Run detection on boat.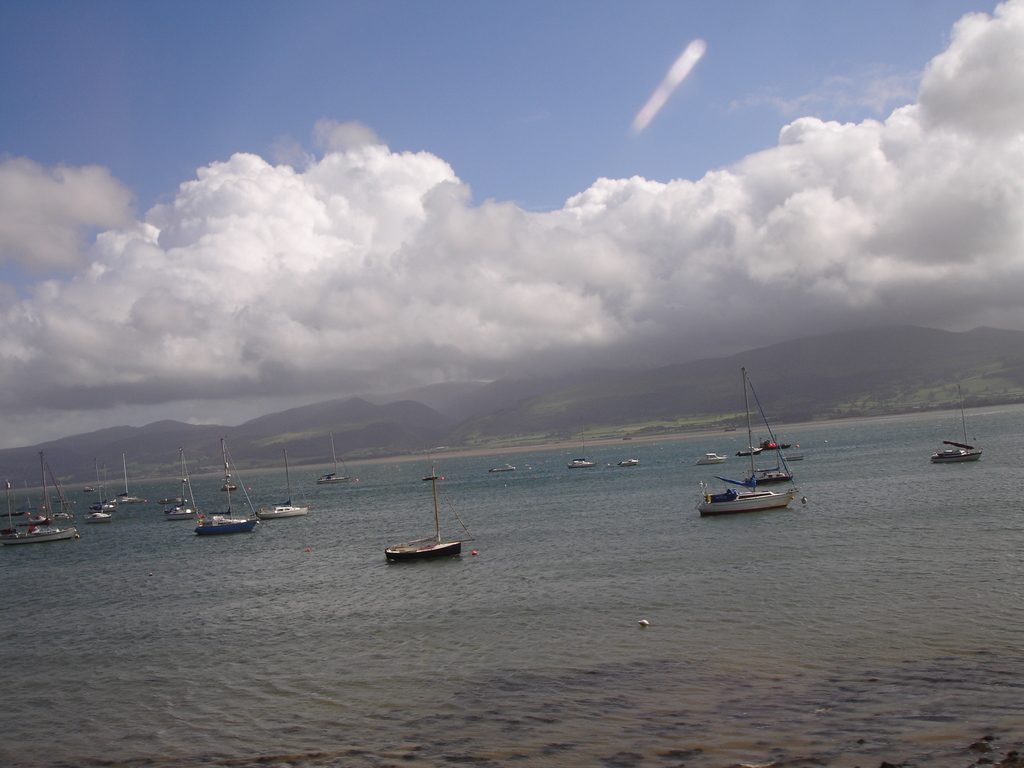
Result: l=155, t=493, r=184, b=508.
